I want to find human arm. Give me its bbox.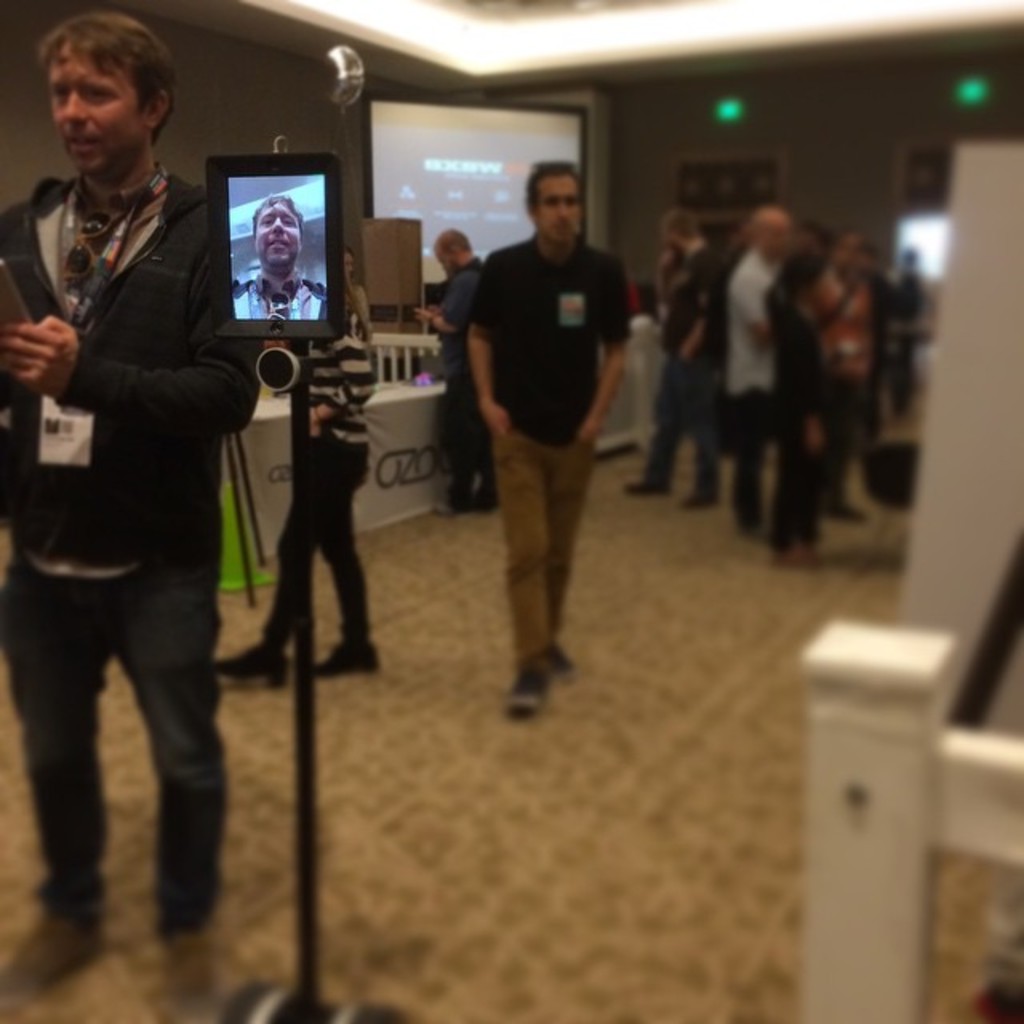
3/317/74/394.
